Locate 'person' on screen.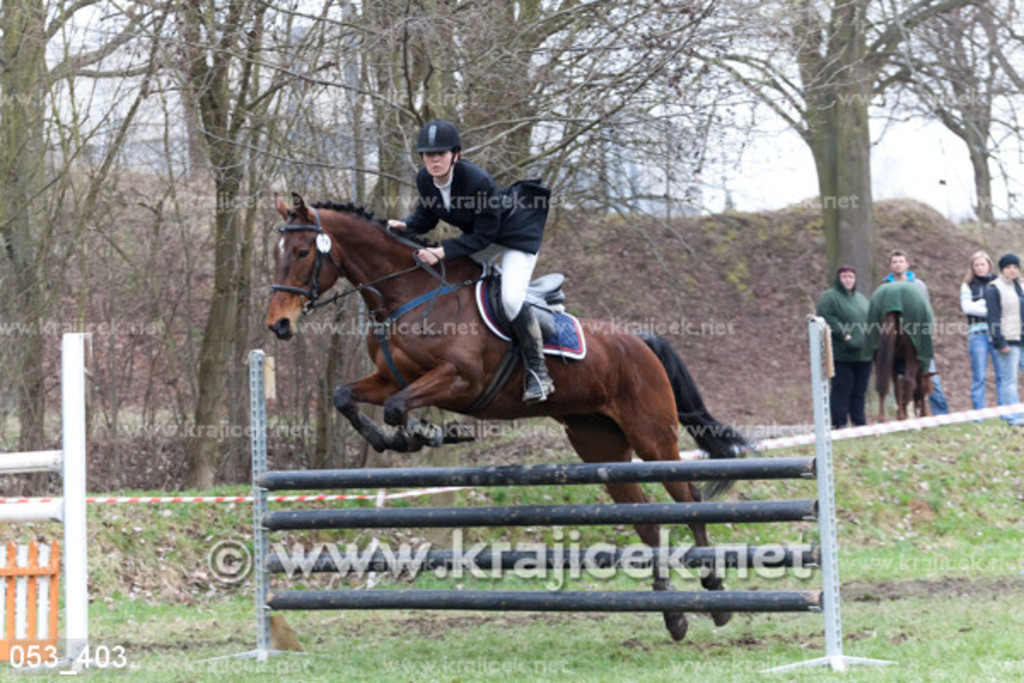
On screen at rect(389, 120, 555, 401).
